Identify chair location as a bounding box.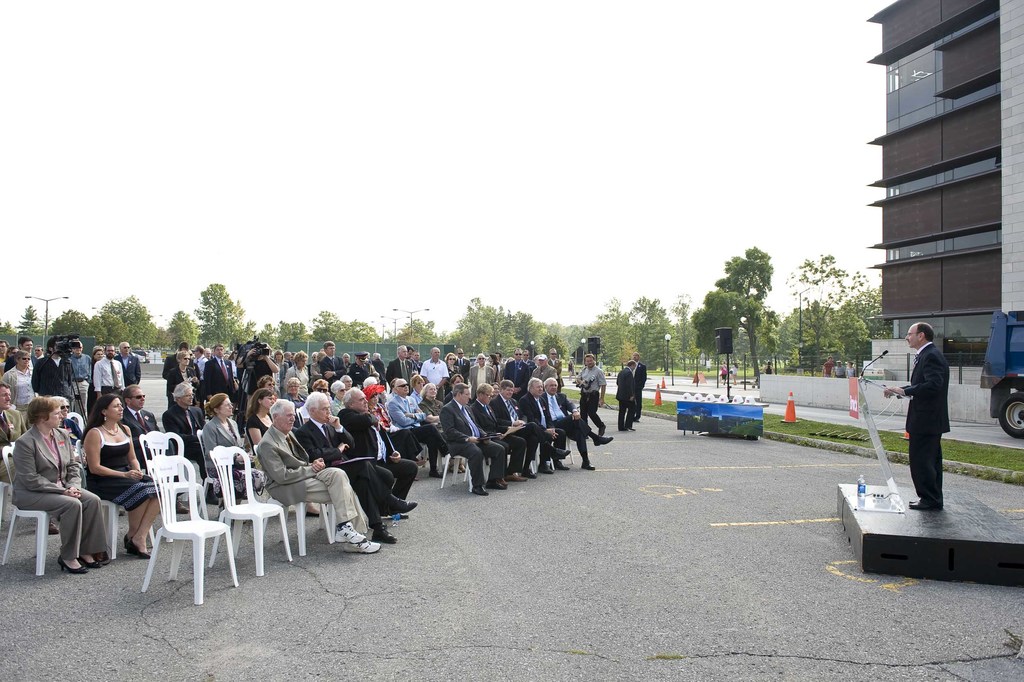
bbox=(0, 445, 67, 583).
